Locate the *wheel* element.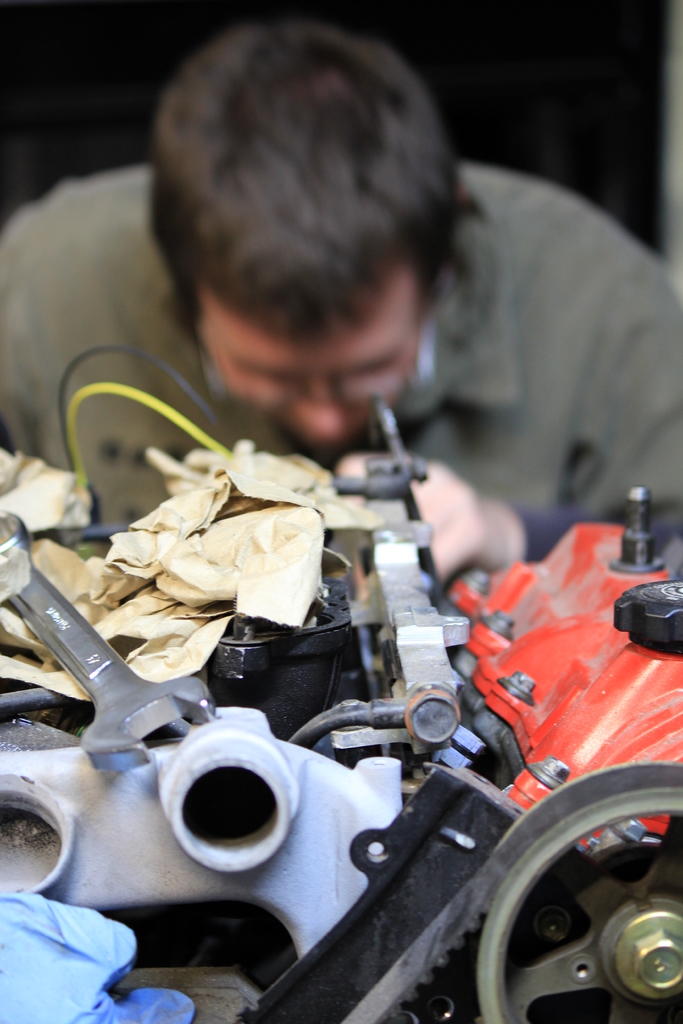
Element bbox: select_region(481, 790, 682, 1023).
